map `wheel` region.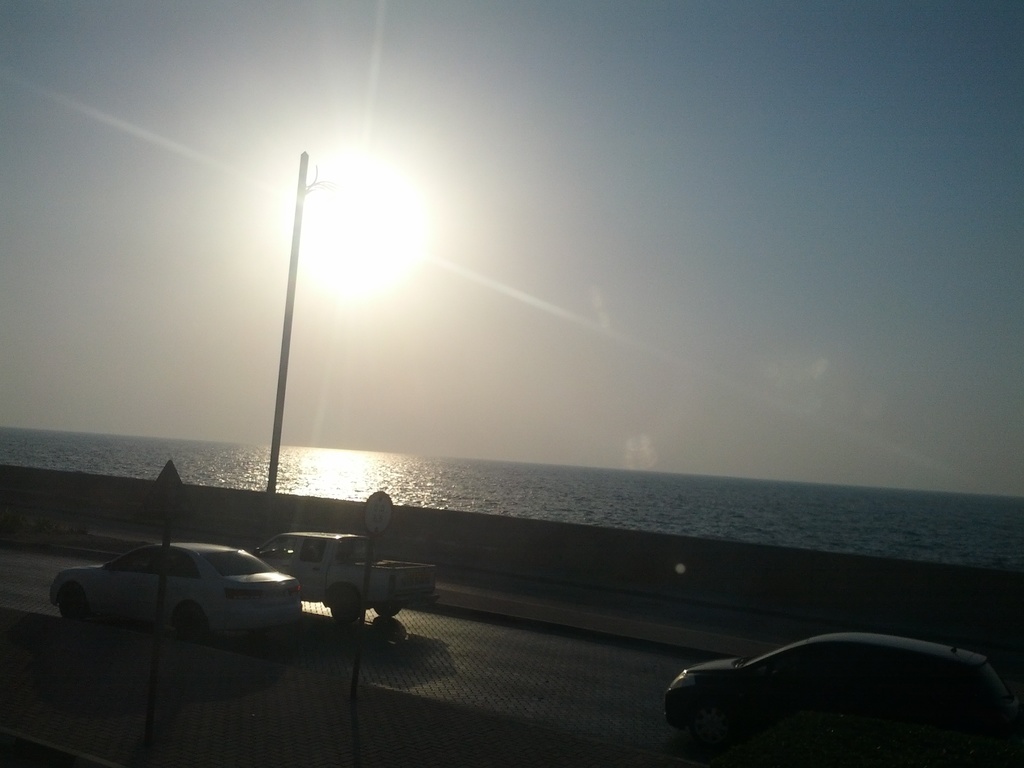
Mapped to detection(177, 606, 207, 640).
